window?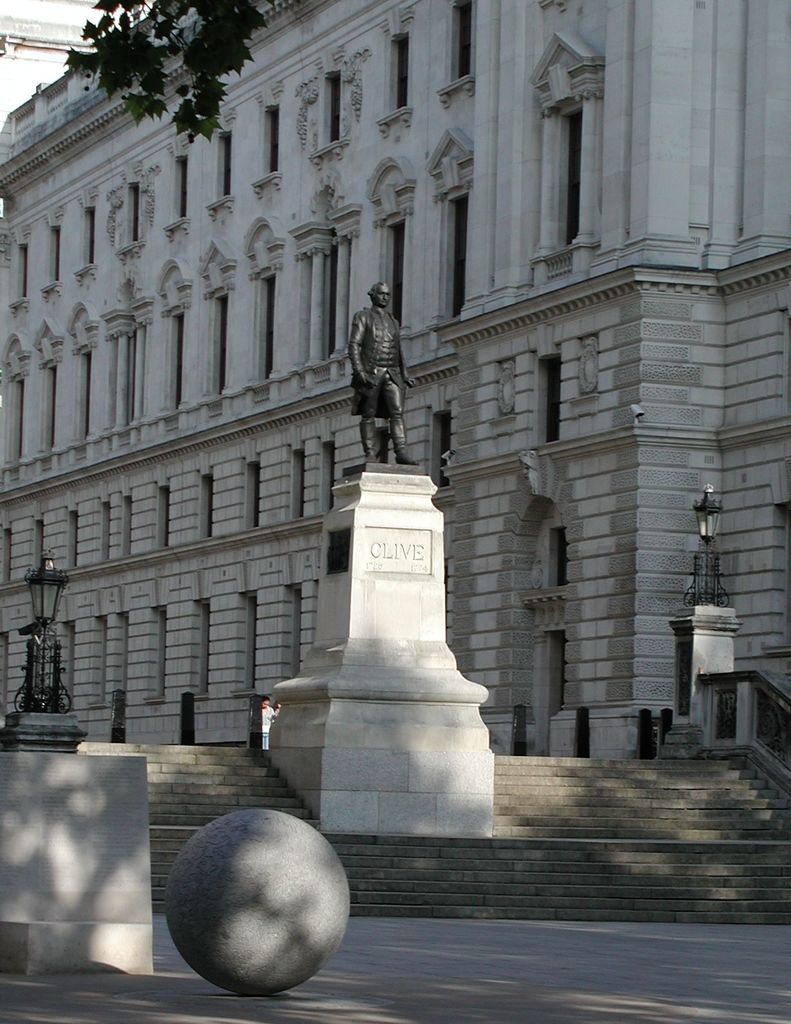
{"x1": 0, "y1": 327, "x2": 32, "y2": 484}
